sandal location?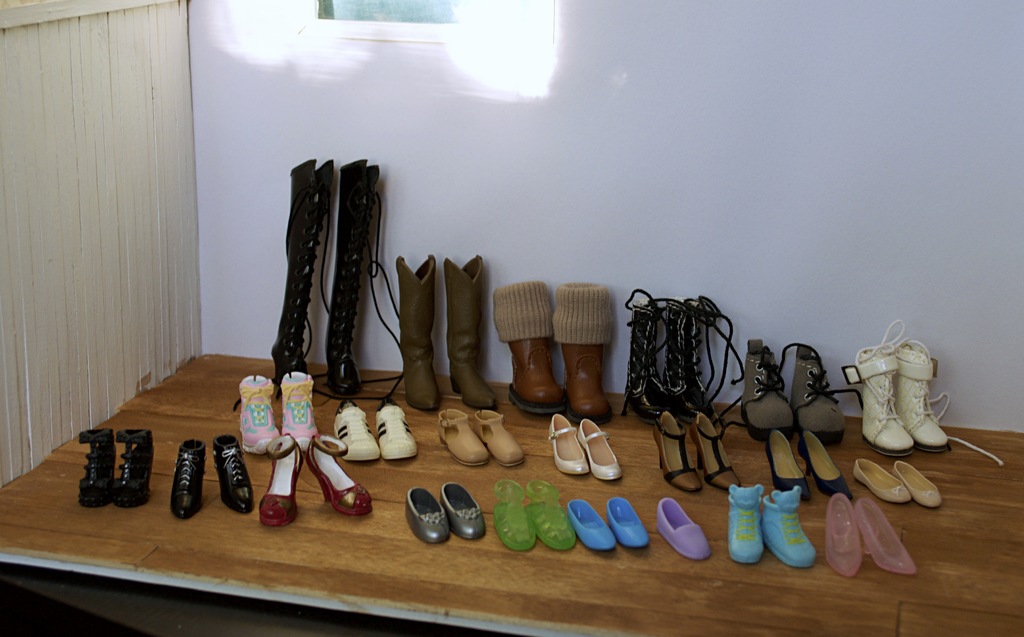
bbox=(476, 408, 527, 466)
